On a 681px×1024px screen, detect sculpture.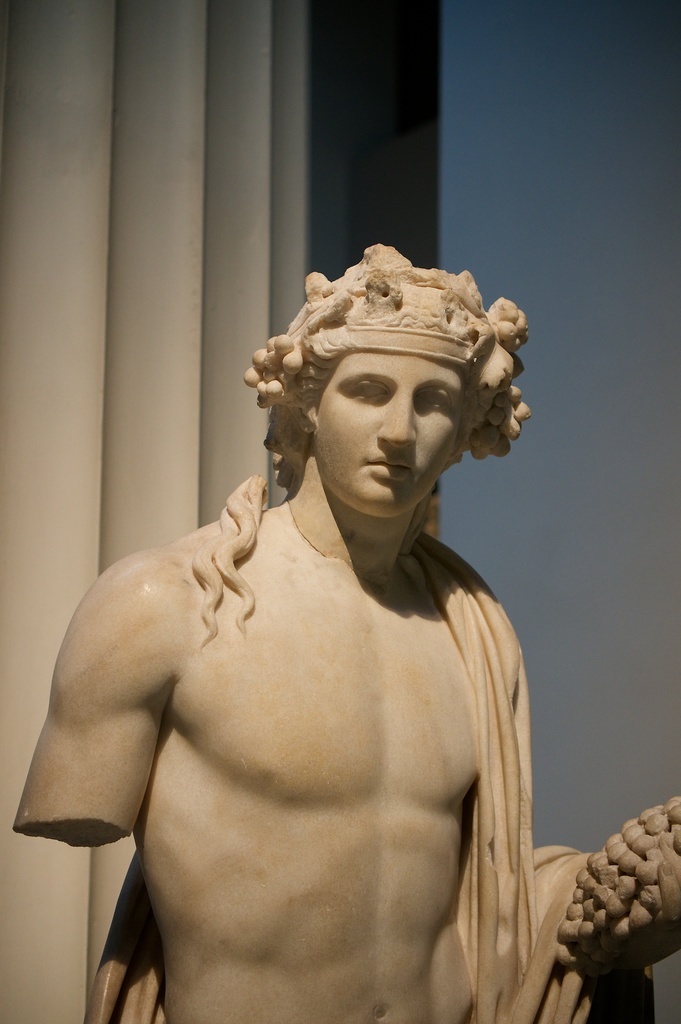
<region>23, 249, 600, 1016</region>.
